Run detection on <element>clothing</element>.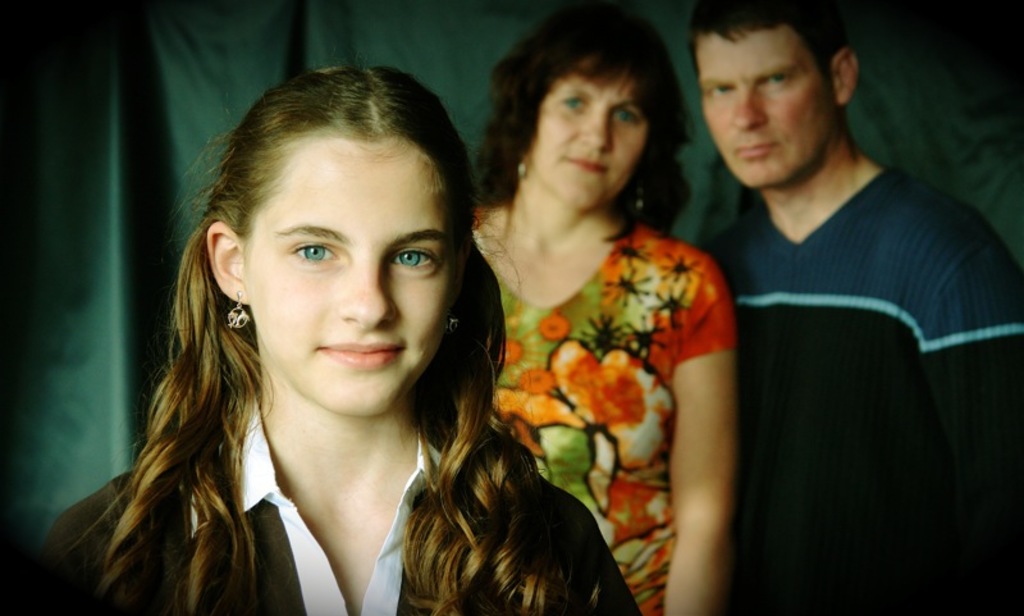
Result: (705,166,1023,615).
